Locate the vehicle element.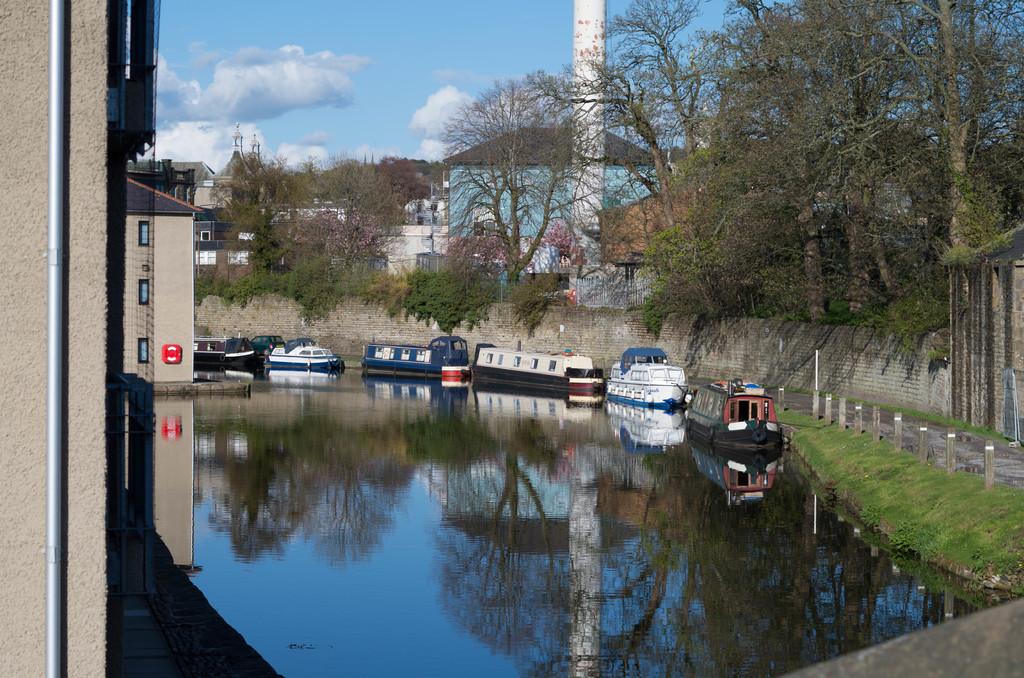
Element bbox: {"left": 262, "top": 344, "right": 348, "bottom": 373}.
